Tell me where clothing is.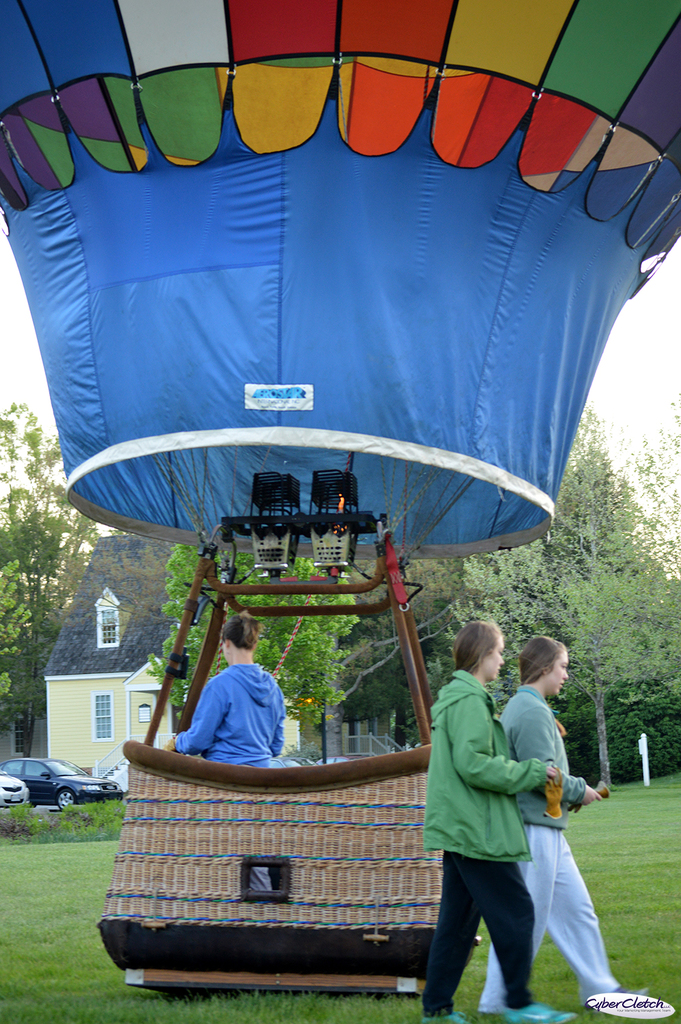
clothing is at 176 647 305 781.
